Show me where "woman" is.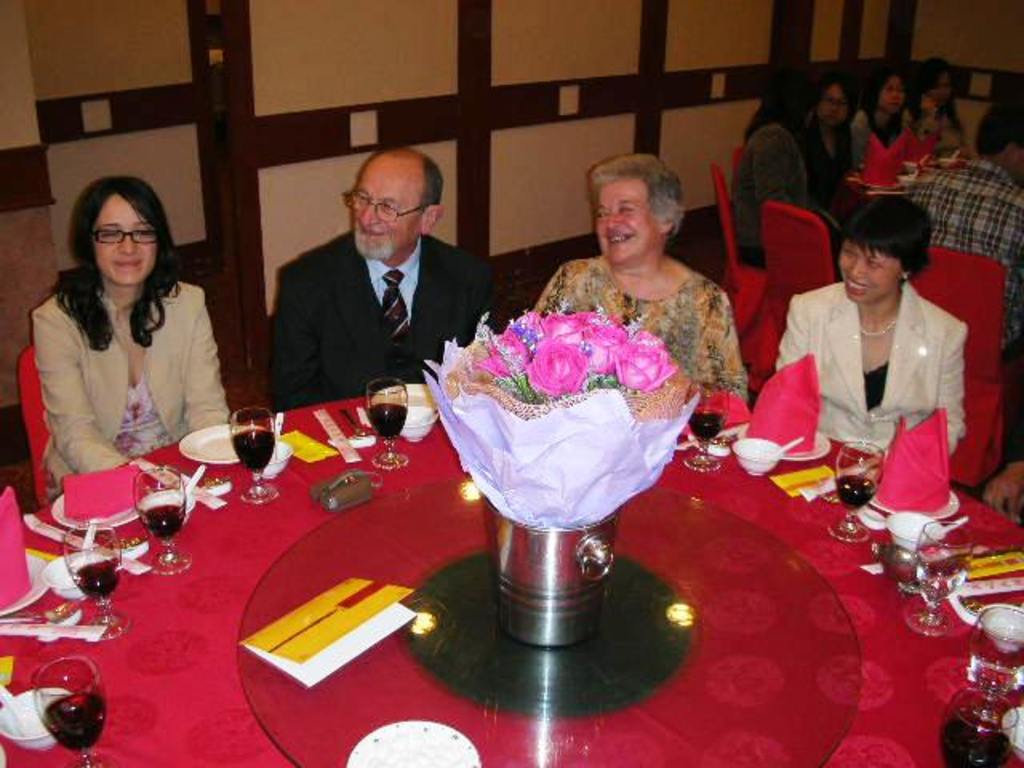
"woman" is at crop(915, 58, 968, 150).
